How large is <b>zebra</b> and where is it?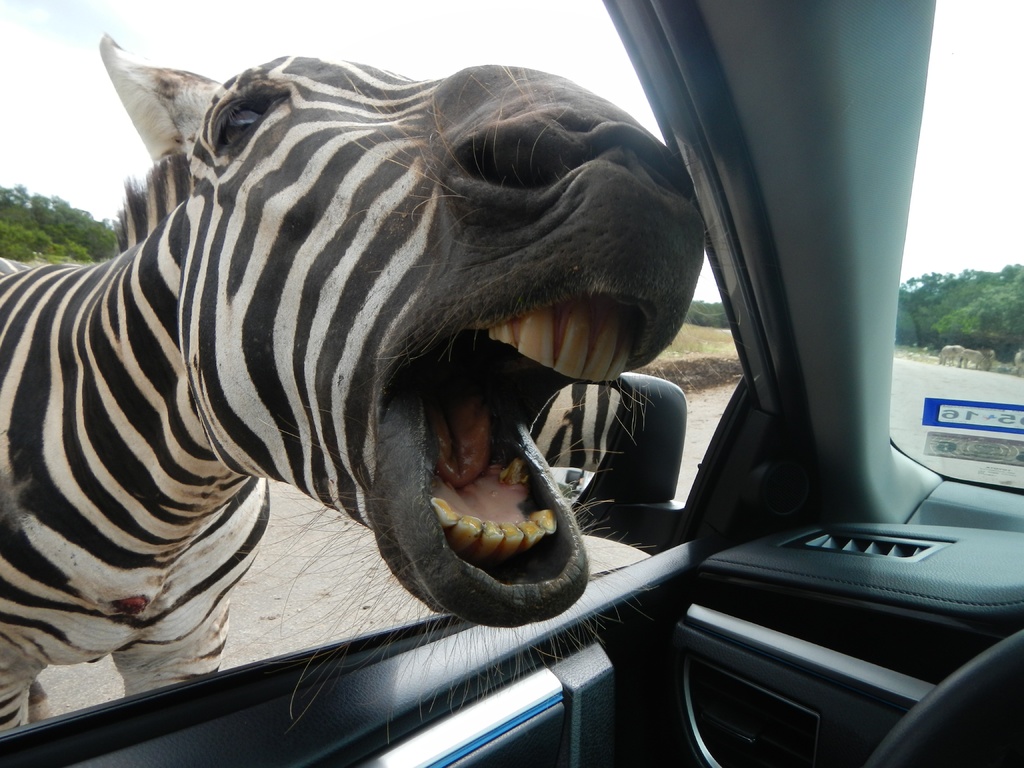
Bounding box: BBox(0, 24, 710, 735).
